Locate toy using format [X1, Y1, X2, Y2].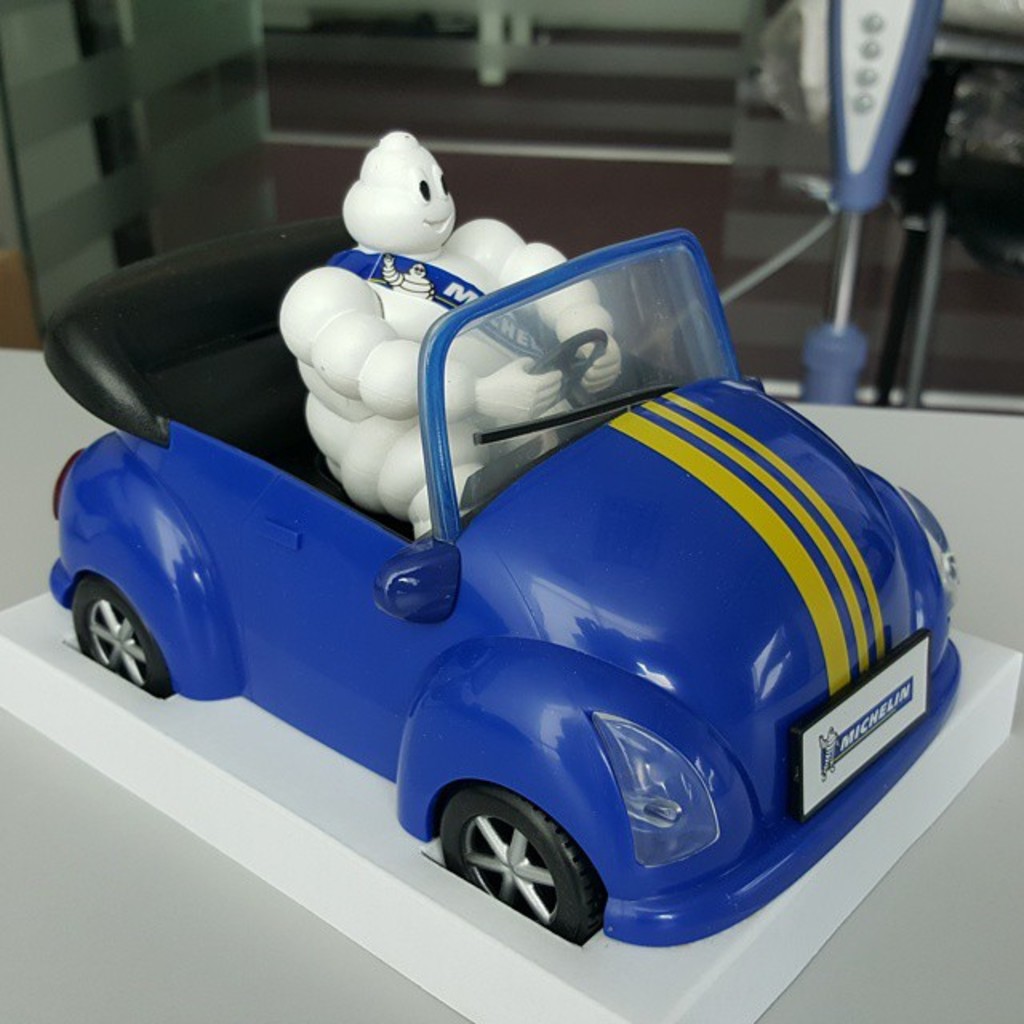
[266, 120, 629, 550].
